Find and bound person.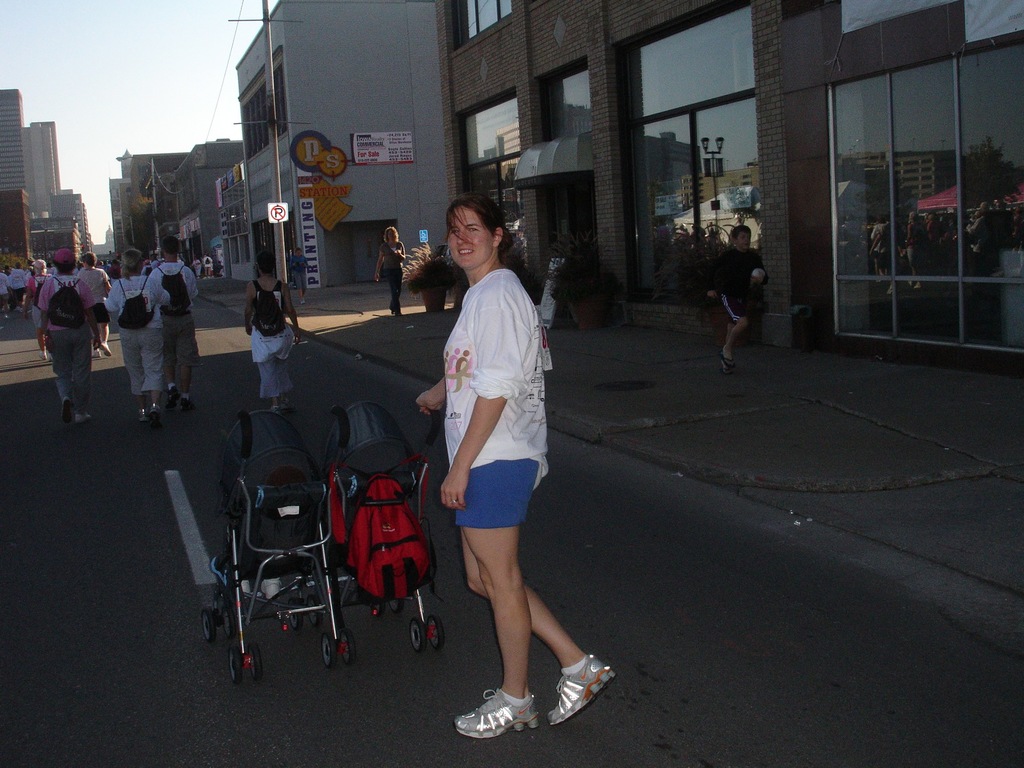
Bound: {"left": 380, "top": 224, "right": 403, "bottom": 323}.
